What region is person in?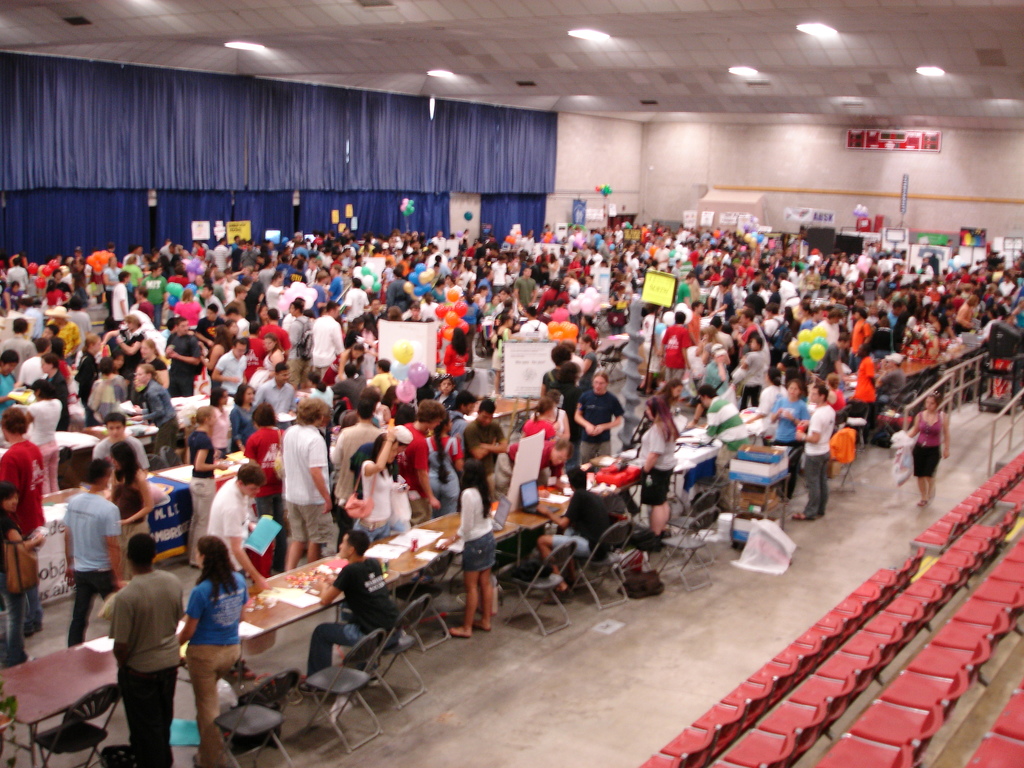
[x1=76, y1=330, x2=104, y2=402].
